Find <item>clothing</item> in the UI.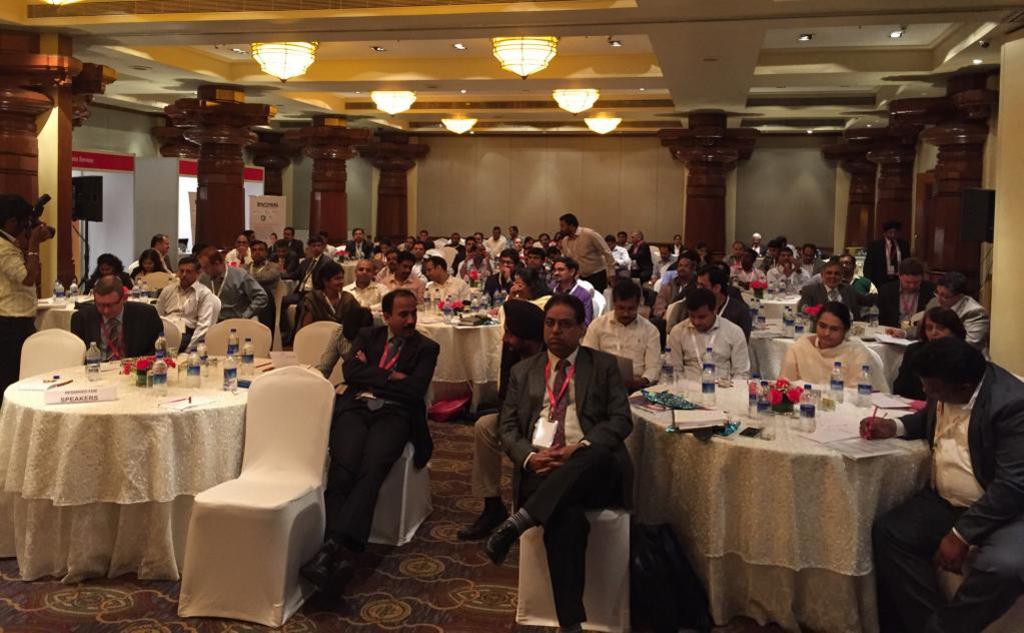
UI element at l=894, t=331, r=1023, b=616.
